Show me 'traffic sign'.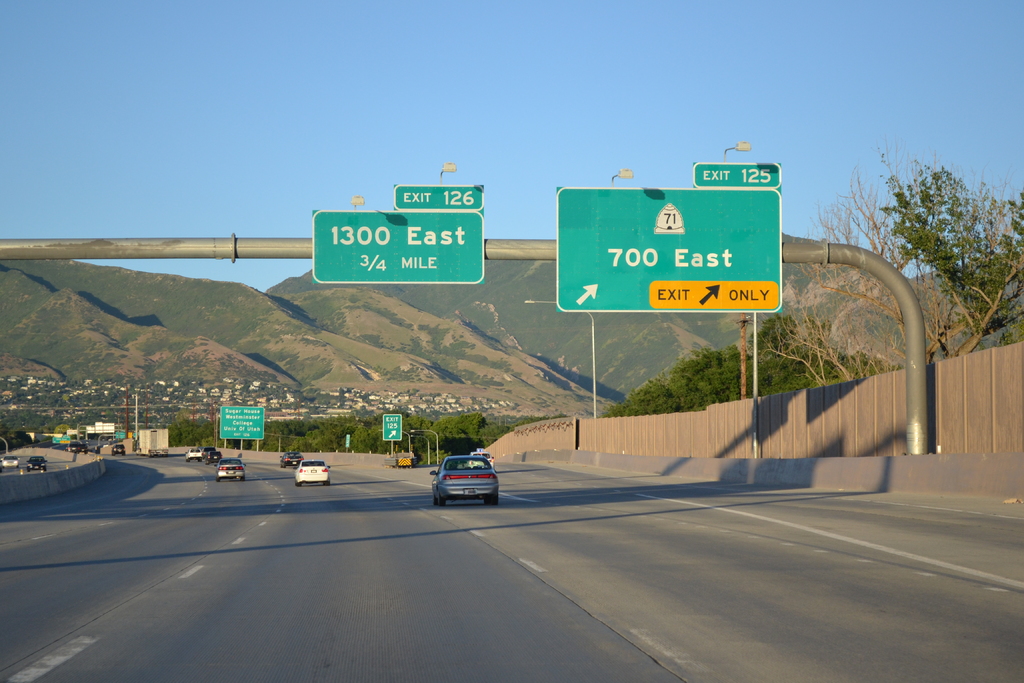
'traffic sign' is here: [217, 406, 264, 442].
